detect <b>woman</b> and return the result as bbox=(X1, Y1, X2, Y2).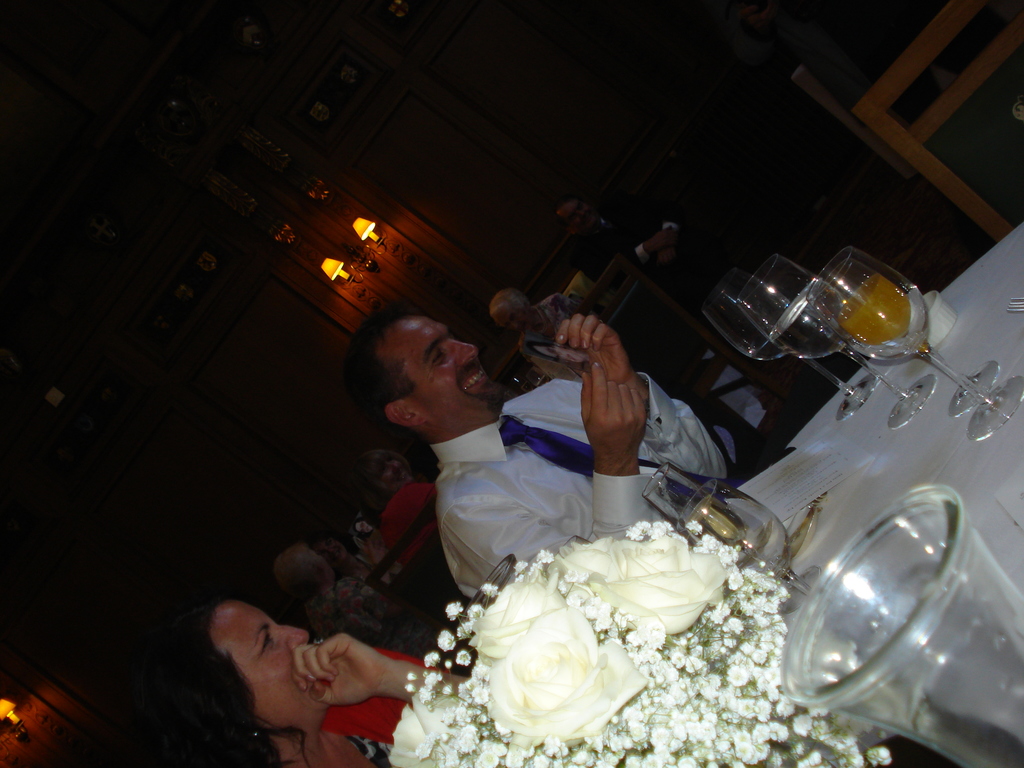
bbox=(134, 586, 488, 767).
